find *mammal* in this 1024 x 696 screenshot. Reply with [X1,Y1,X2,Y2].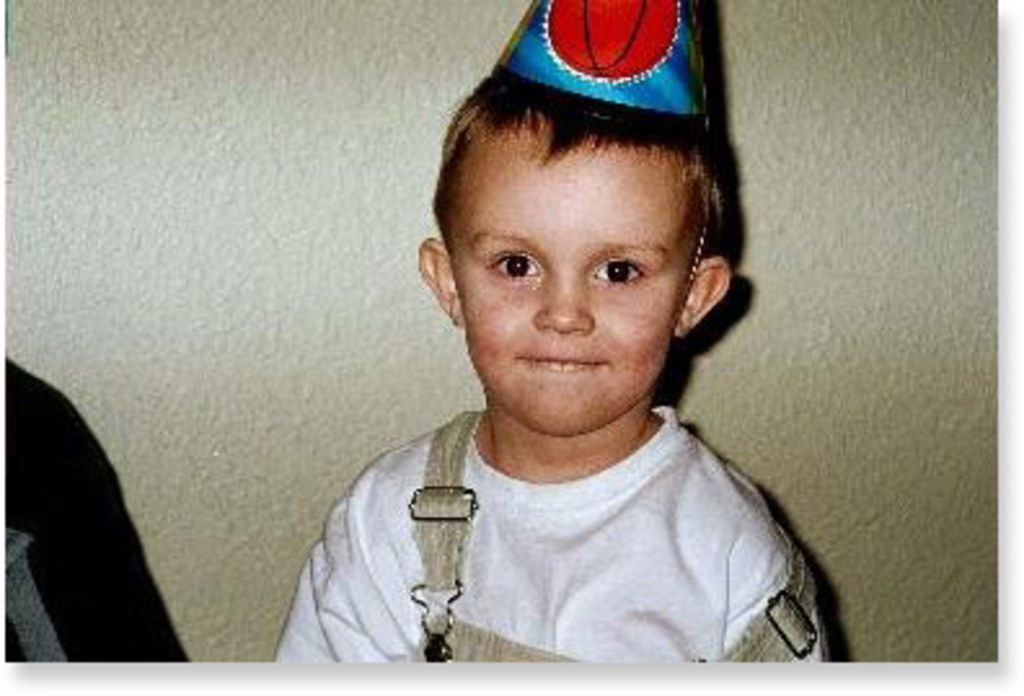
[238,31,877,678].
